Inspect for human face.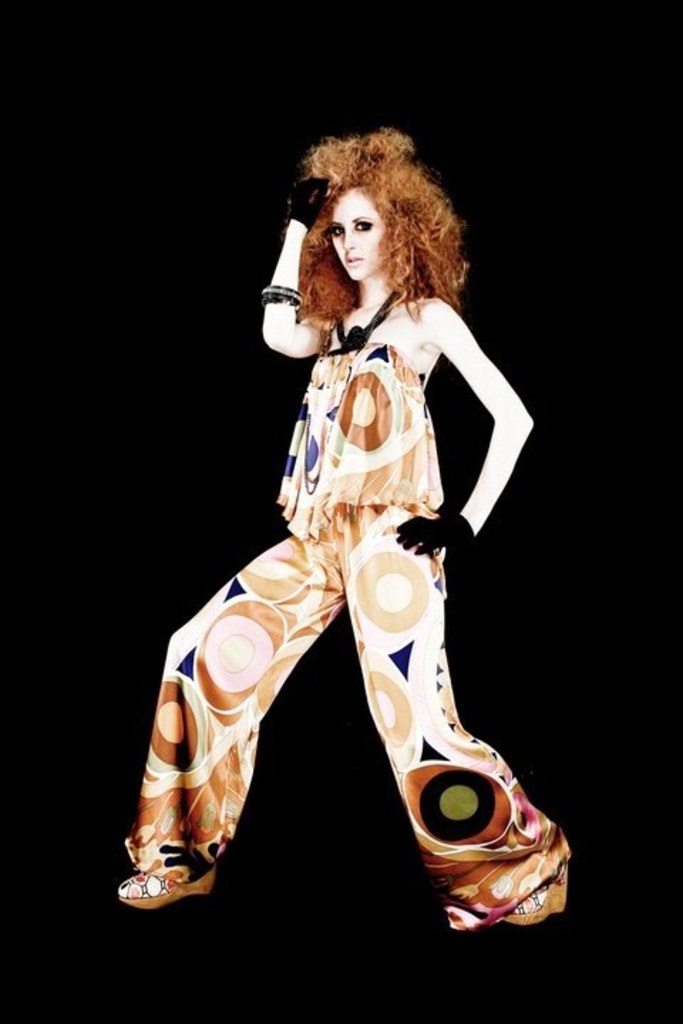
Inspection: box=[333, 195, 384, 276].
